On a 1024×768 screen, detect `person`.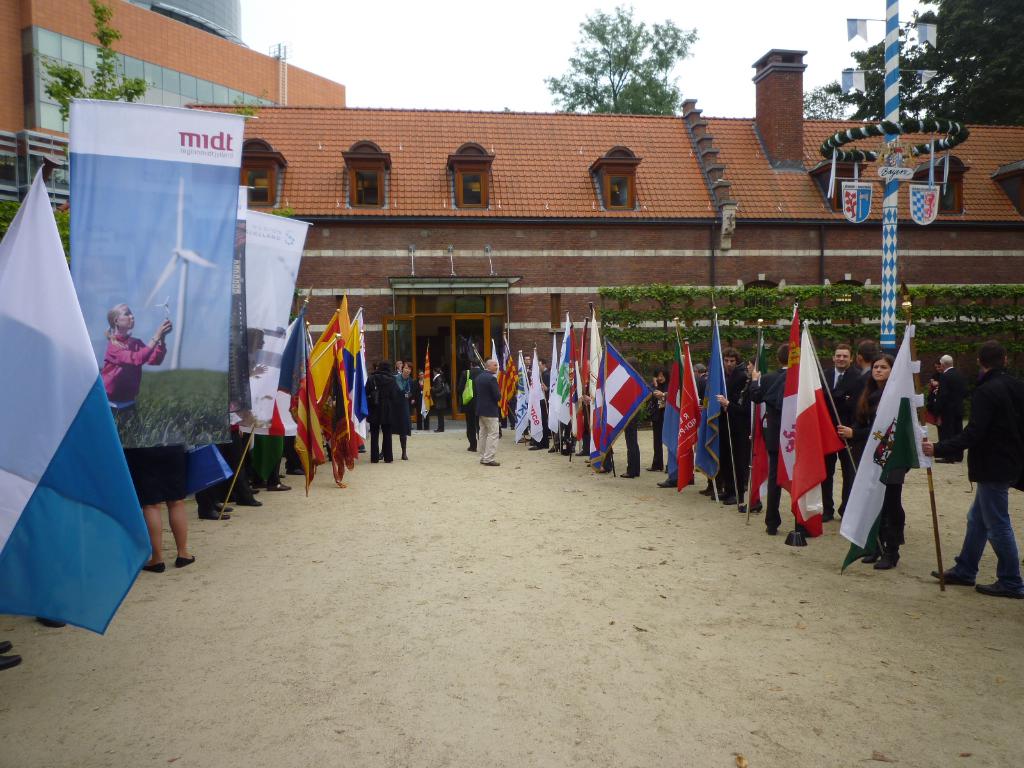
99/298/173/429.
